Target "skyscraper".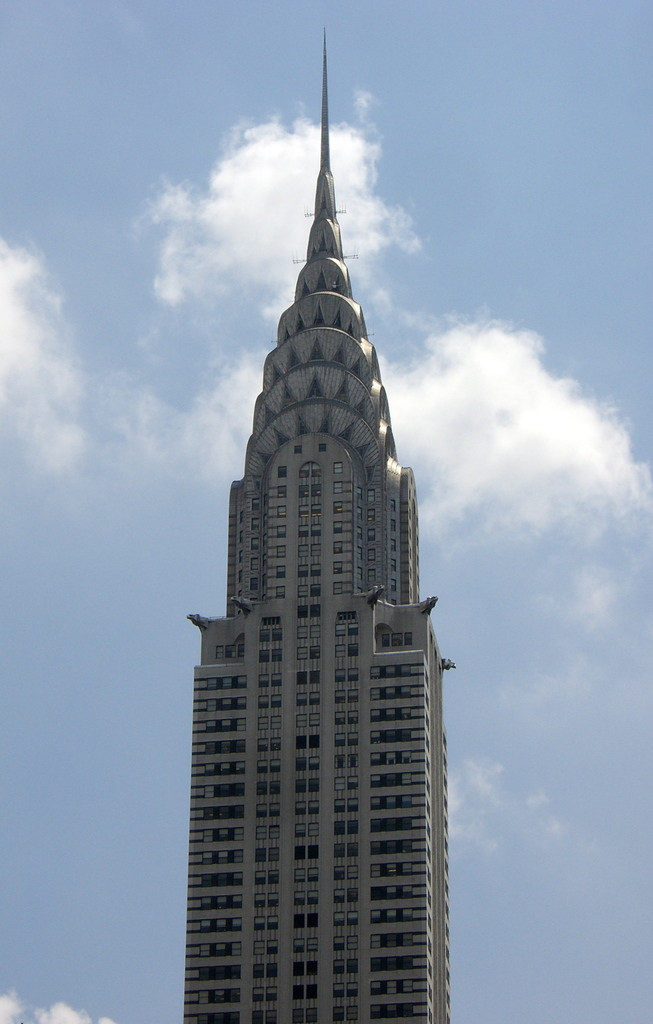
Target region: 173 28 462 1023.
